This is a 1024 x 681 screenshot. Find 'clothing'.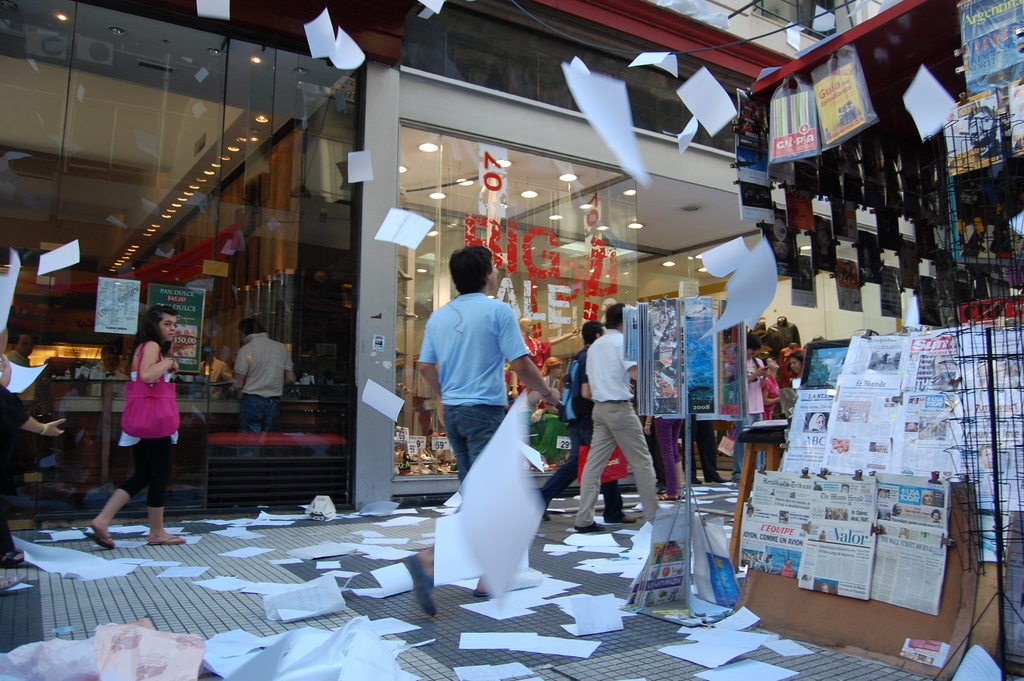
Bounding box: pyautogui.locateOnScreen(572, 329, 655, 537).
